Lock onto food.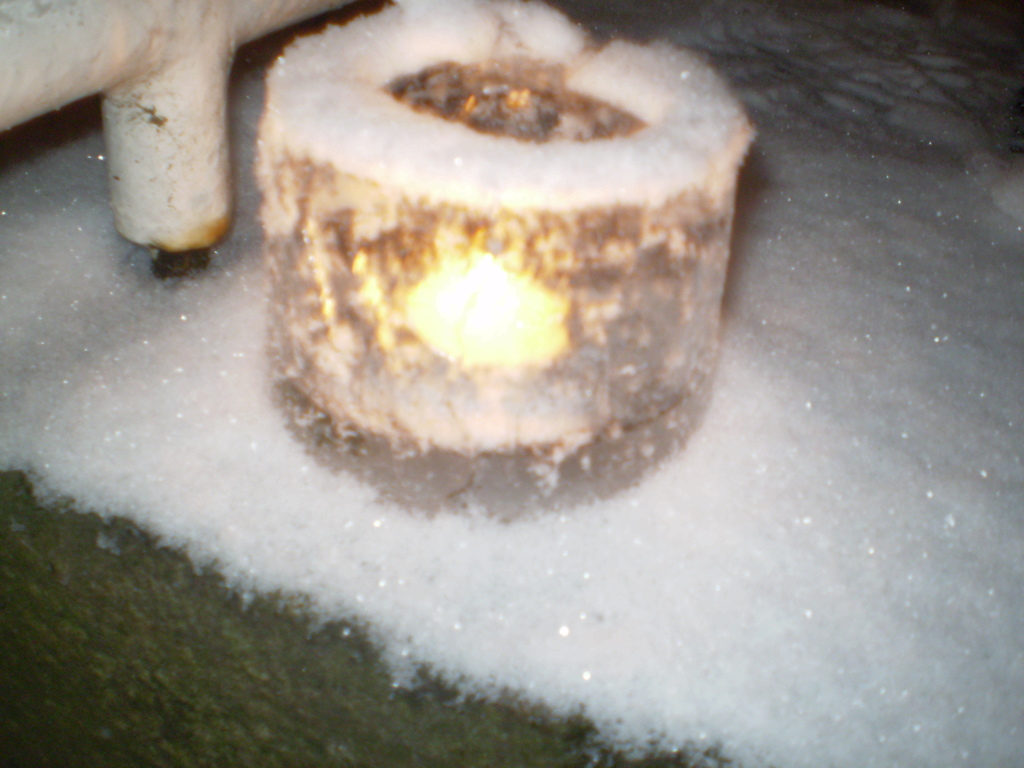
Locked: 238,0,721,496.
